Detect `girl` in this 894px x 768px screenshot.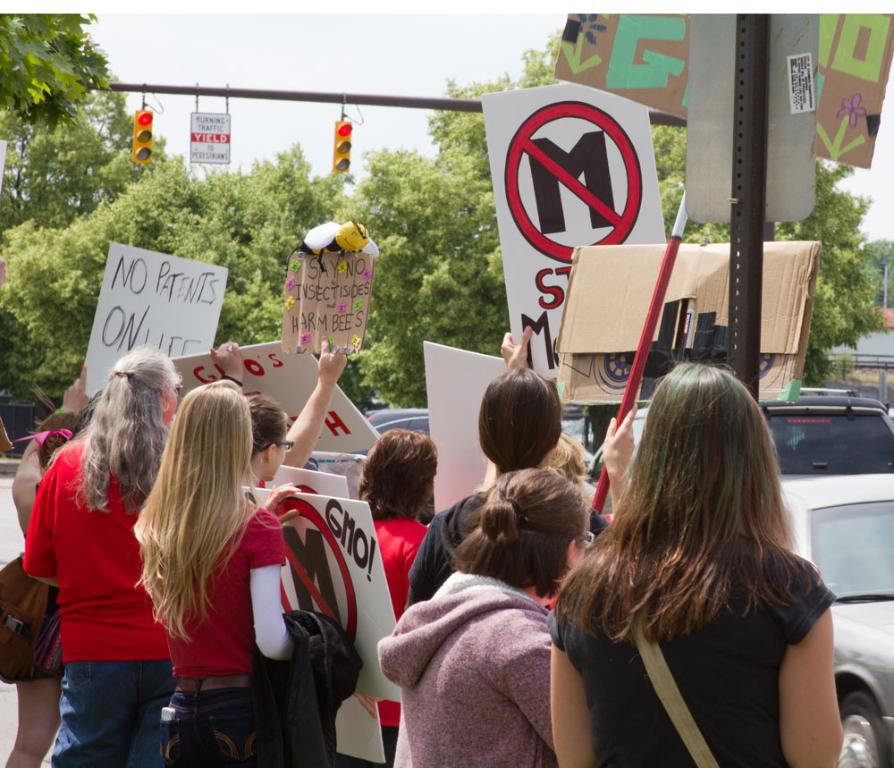
Detection: <region>354, 418, 447, 766</region>.
